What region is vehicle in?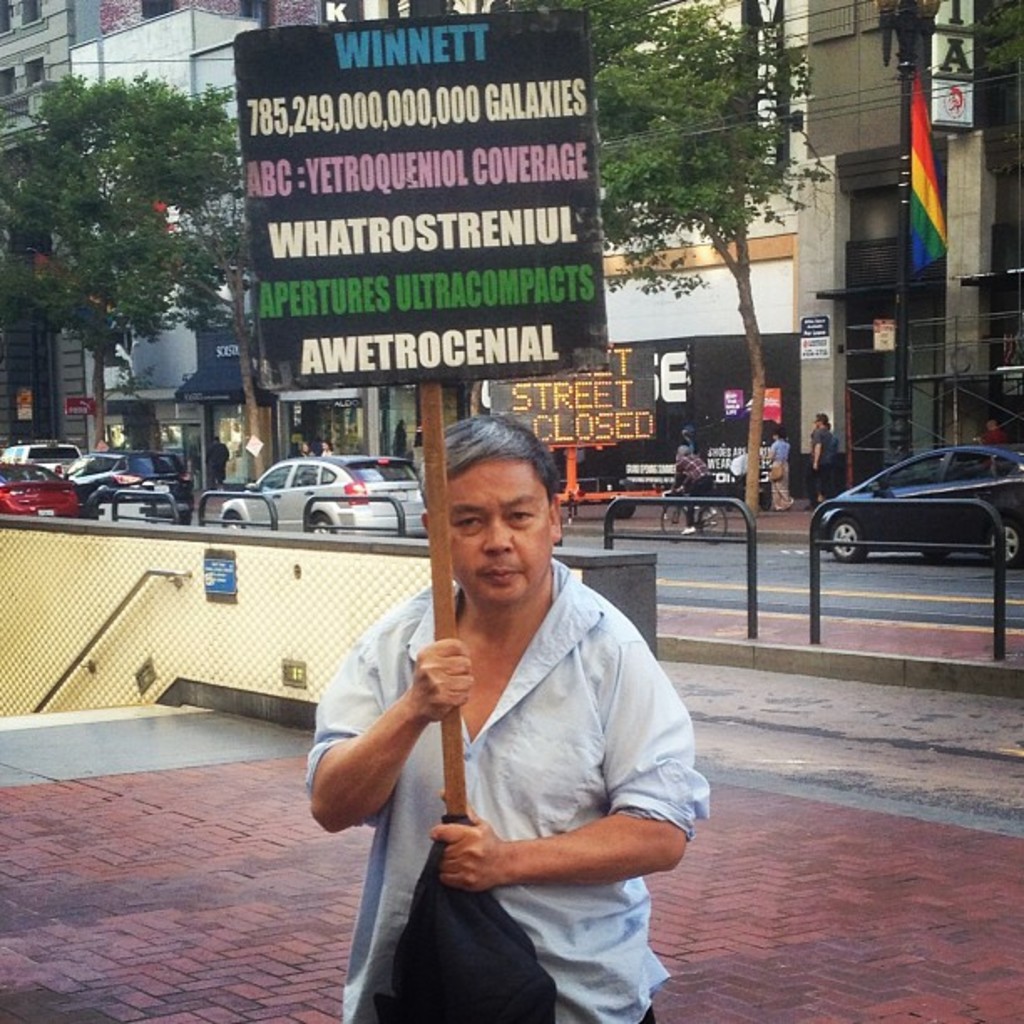
654/475/730/540.
